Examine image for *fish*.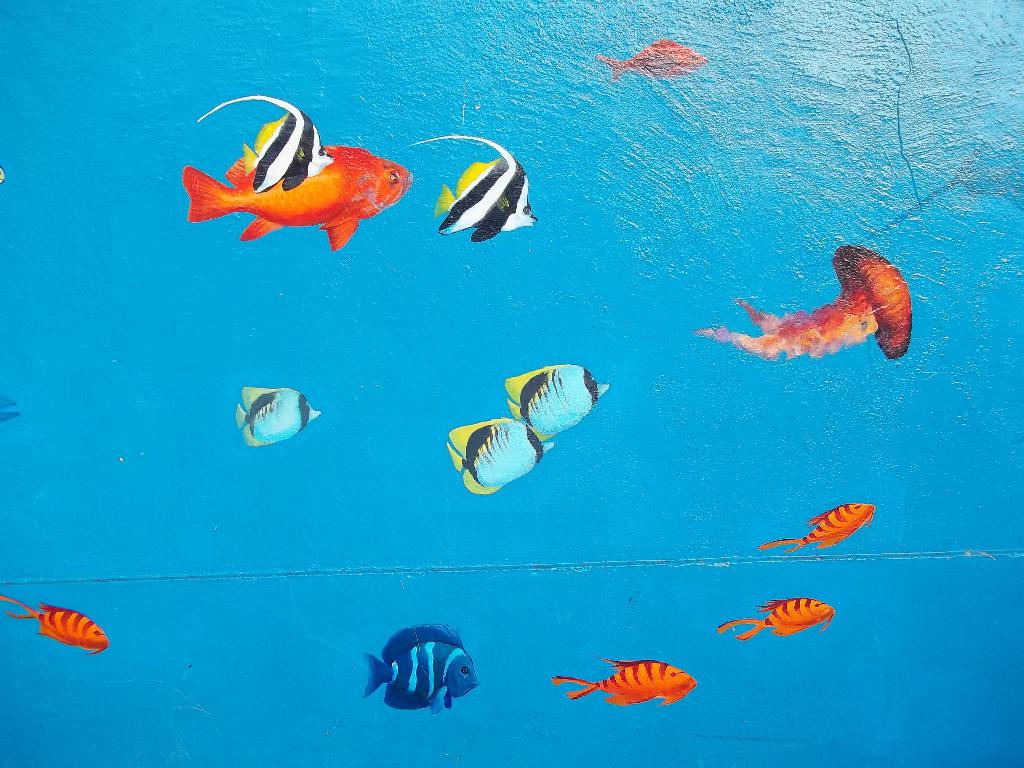
Examination result: [x1=812, y1=119, x2=1023, y2=269].
